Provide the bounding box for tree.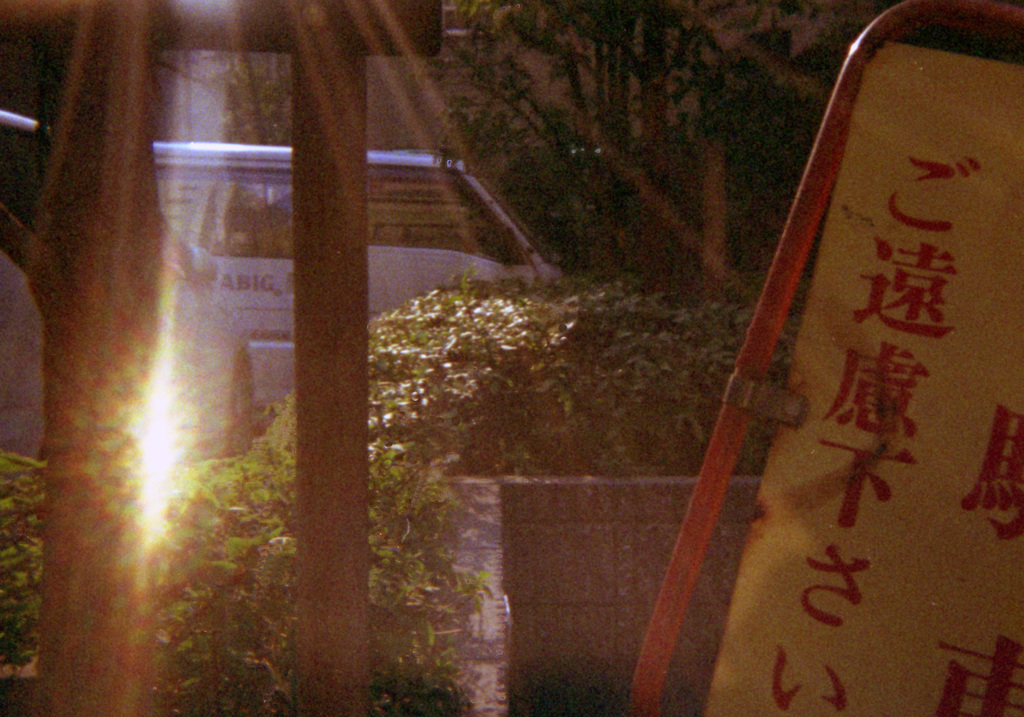
rect(422, 0, 819, 277).
